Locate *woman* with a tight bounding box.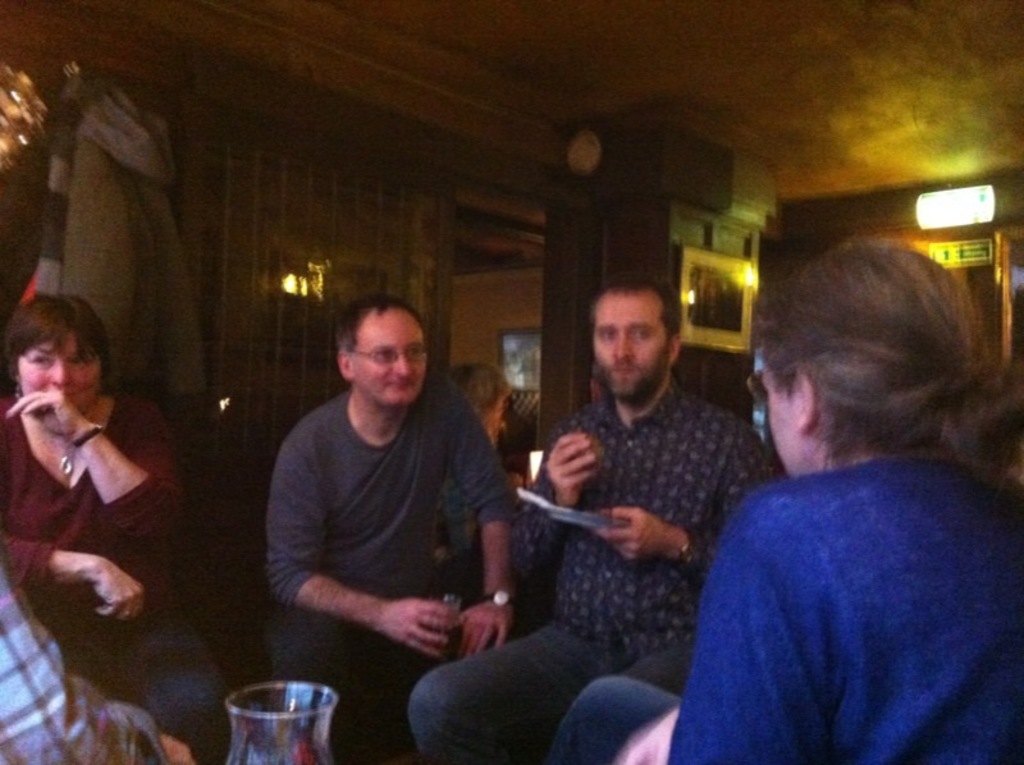
[0, 292, 241, 764].
